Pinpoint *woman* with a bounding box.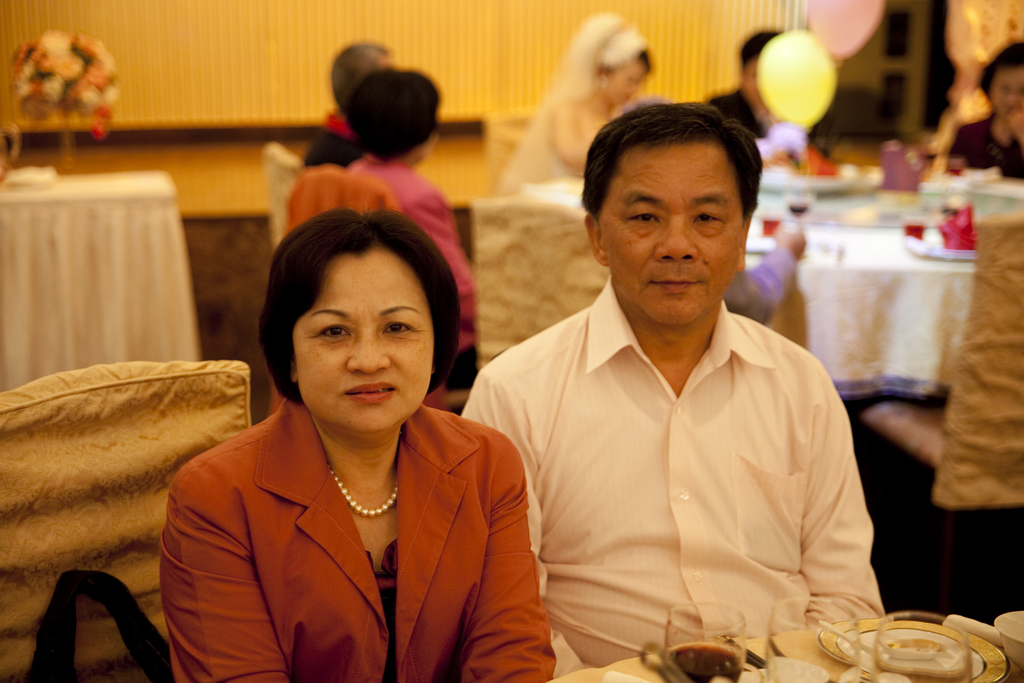
[x1=497, y1=12, x2=651, y2=195].
